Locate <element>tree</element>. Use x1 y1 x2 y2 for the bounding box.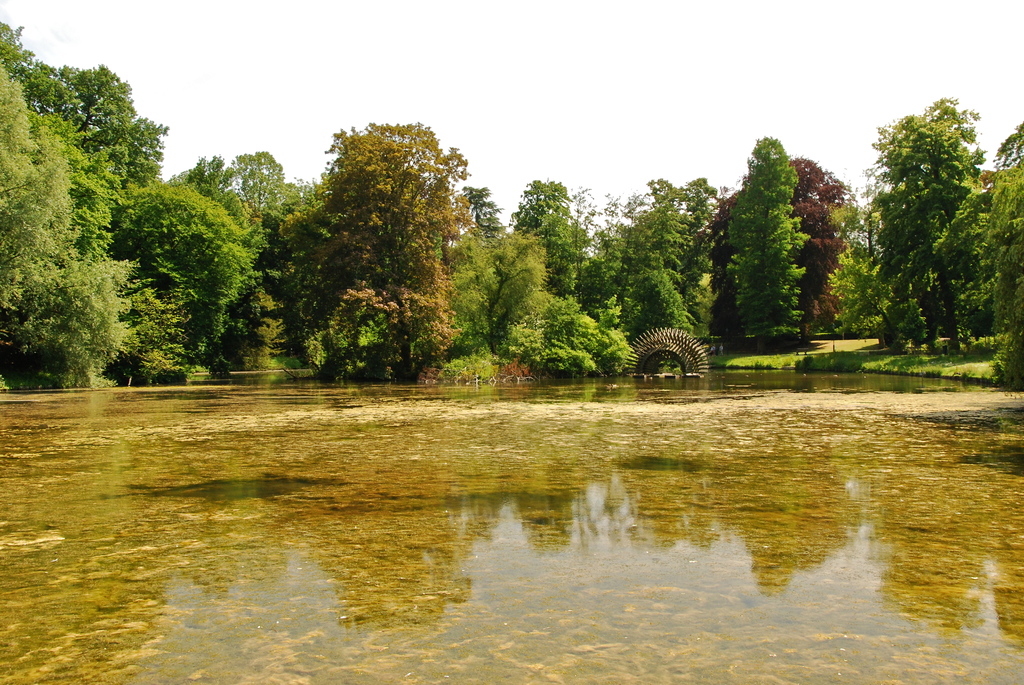
505 174 606 294.
